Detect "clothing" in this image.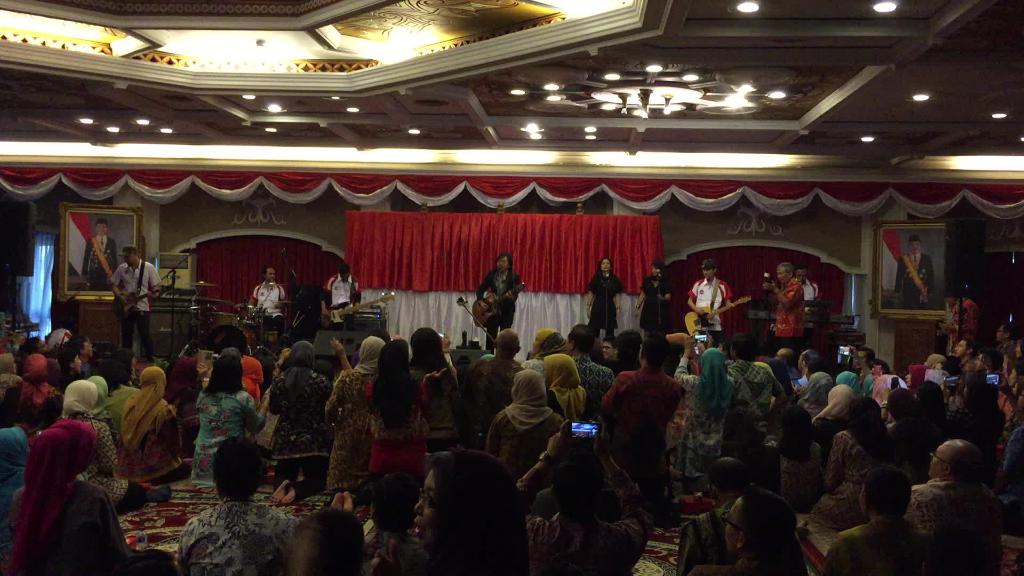
Detection: region(322, 268, 361, 309).
